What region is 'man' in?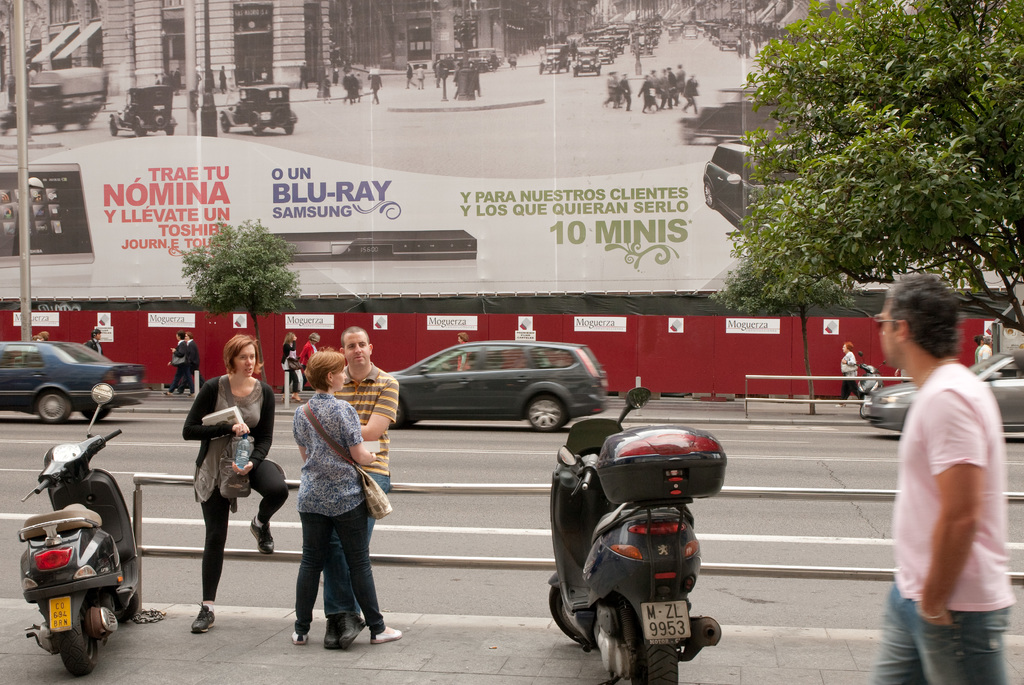
detection(865, 267, 1017, 670).
